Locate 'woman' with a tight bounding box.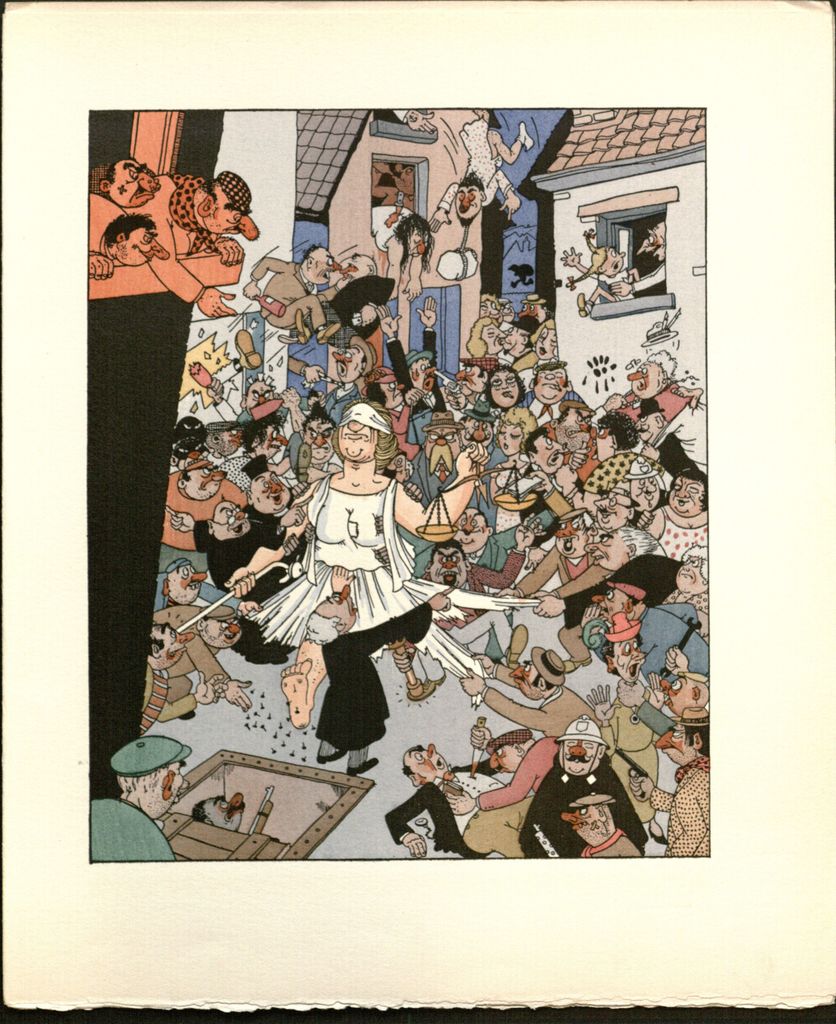
(x1=488, y1=402, x2=540, y2=527).
